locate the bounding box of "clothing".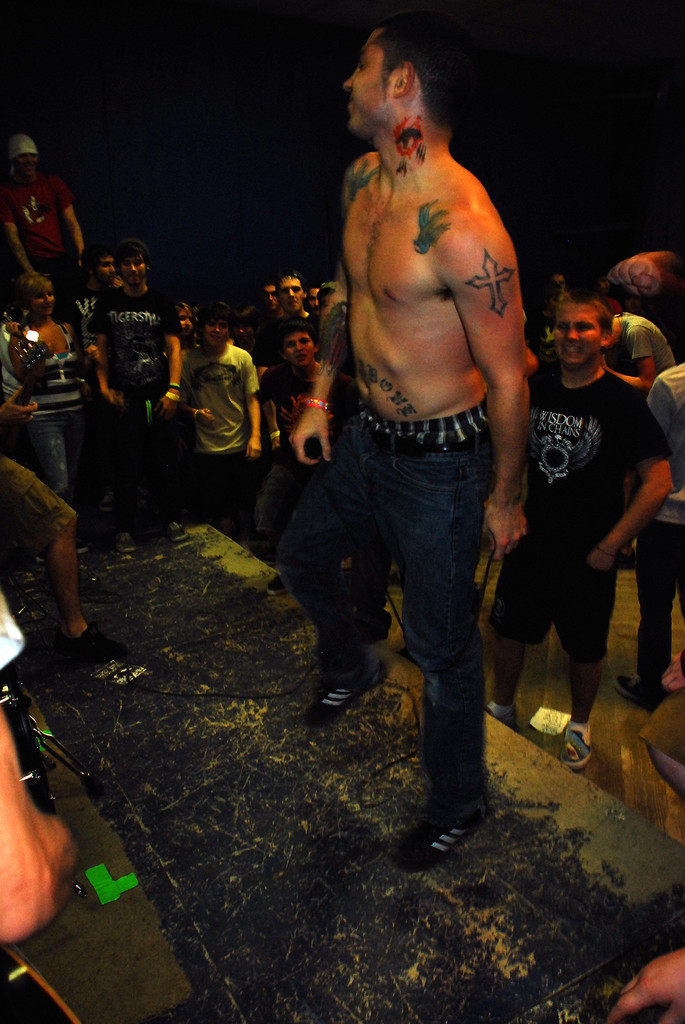
Bounding box: 63/274/115/550.
